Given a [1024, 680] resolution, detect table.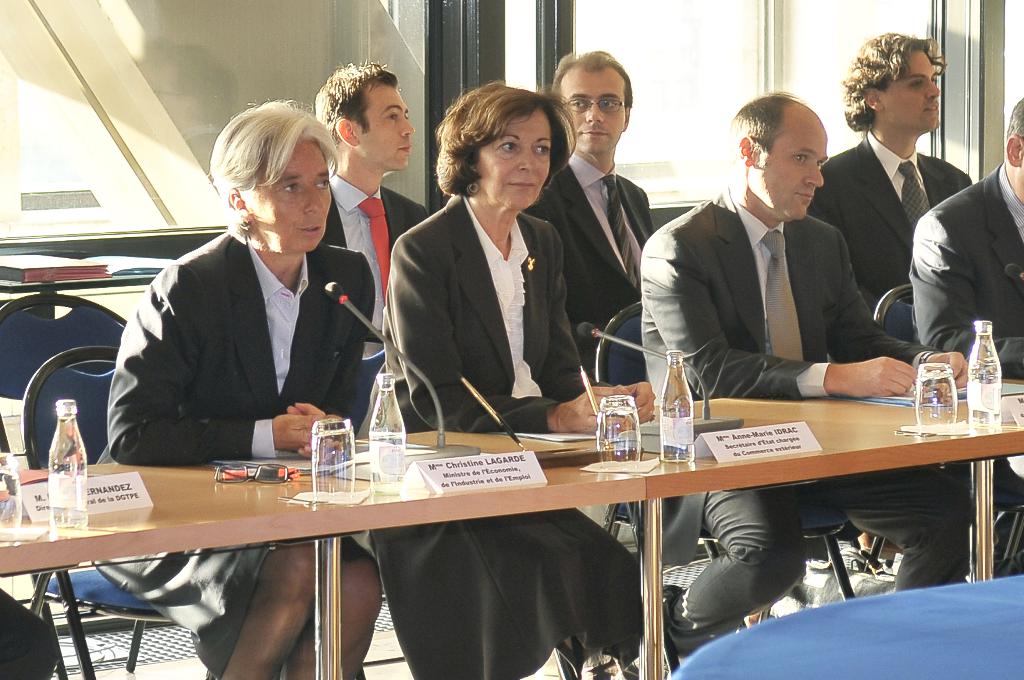
rect(0, 374, 1023, 679).
